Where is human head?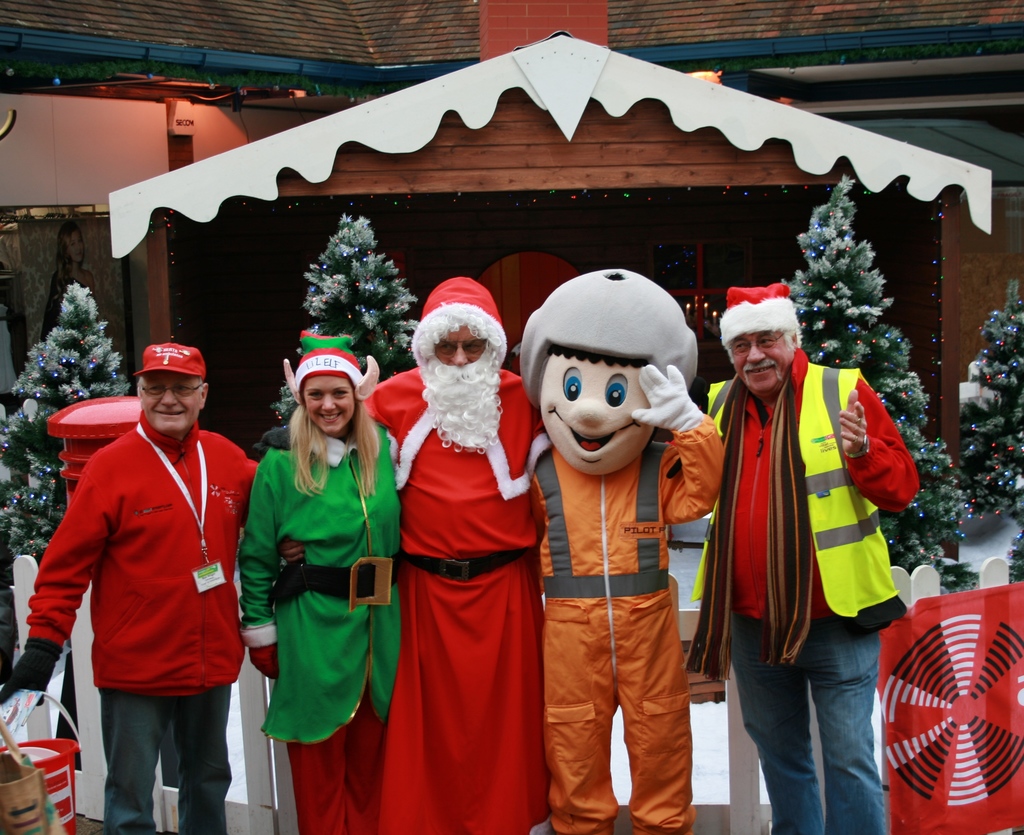
region(412, 280, 491, 389).
